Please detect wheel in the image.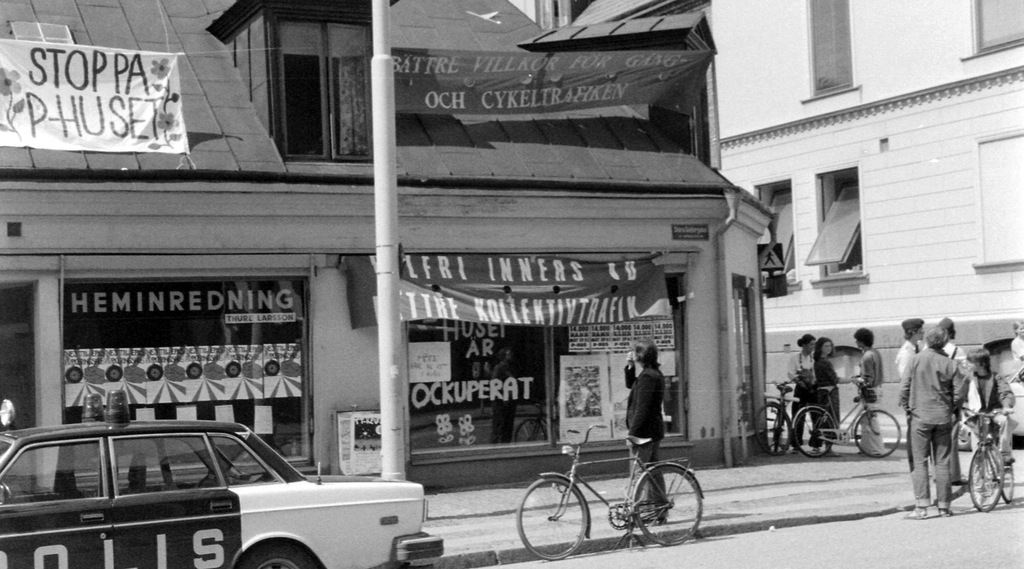
left=1004, top=454, right=1013, bottom=500.
